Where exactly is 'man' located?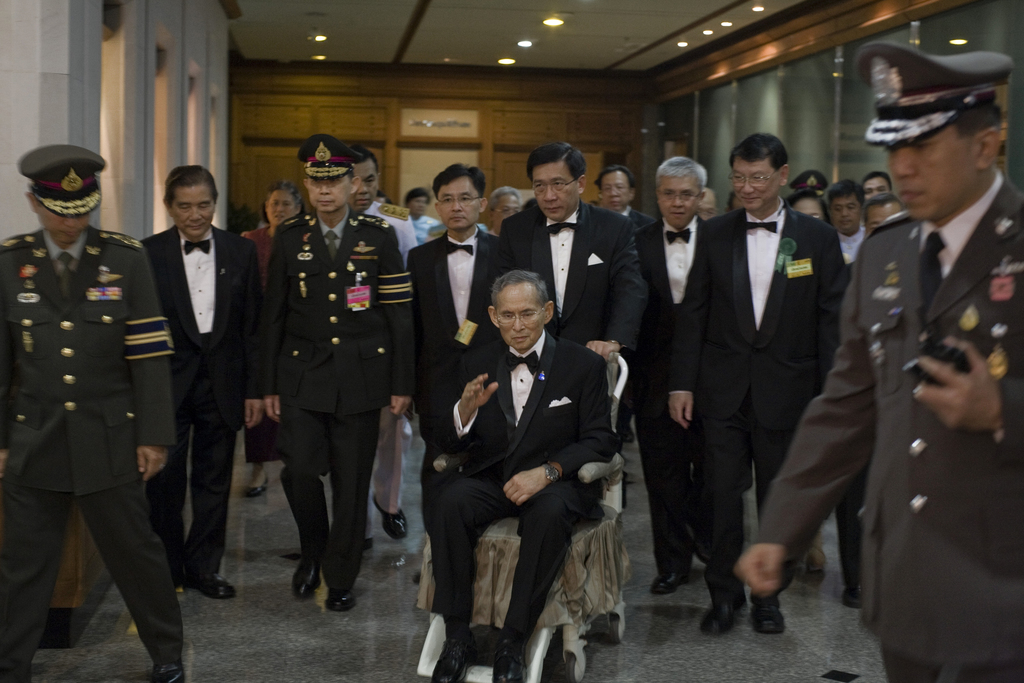
Its bounding box is (591, 157, 655, 242).
